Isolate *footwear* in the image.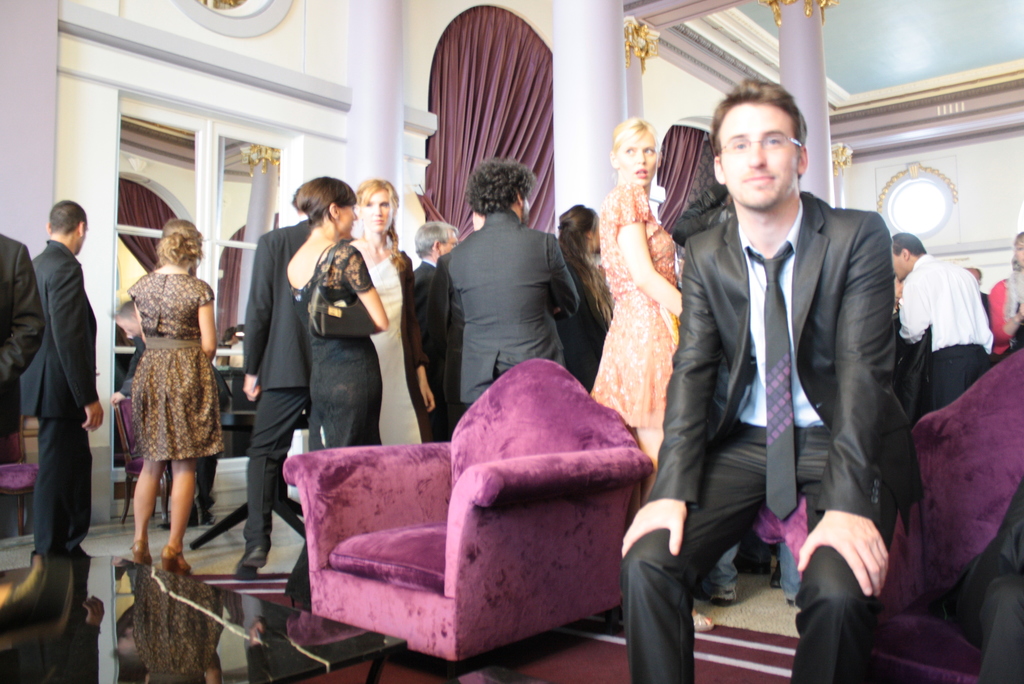
Isolated region: {"left": 127, "top": 539, "right": 150, "bottom": 565}.
